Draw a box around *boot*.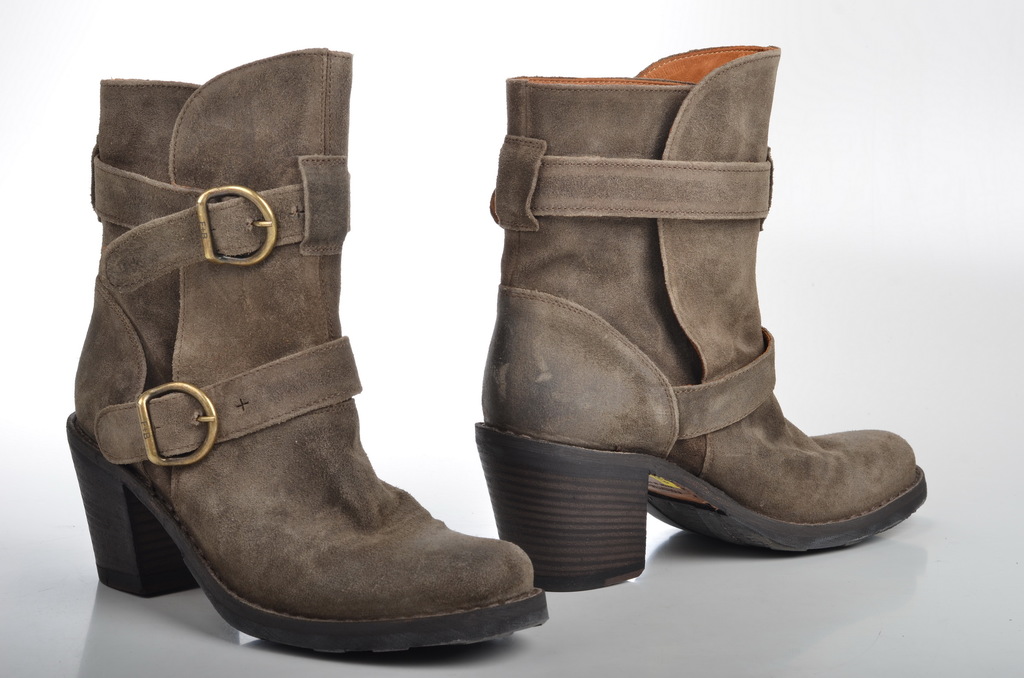
Rect(474, 44, 929, 594).
